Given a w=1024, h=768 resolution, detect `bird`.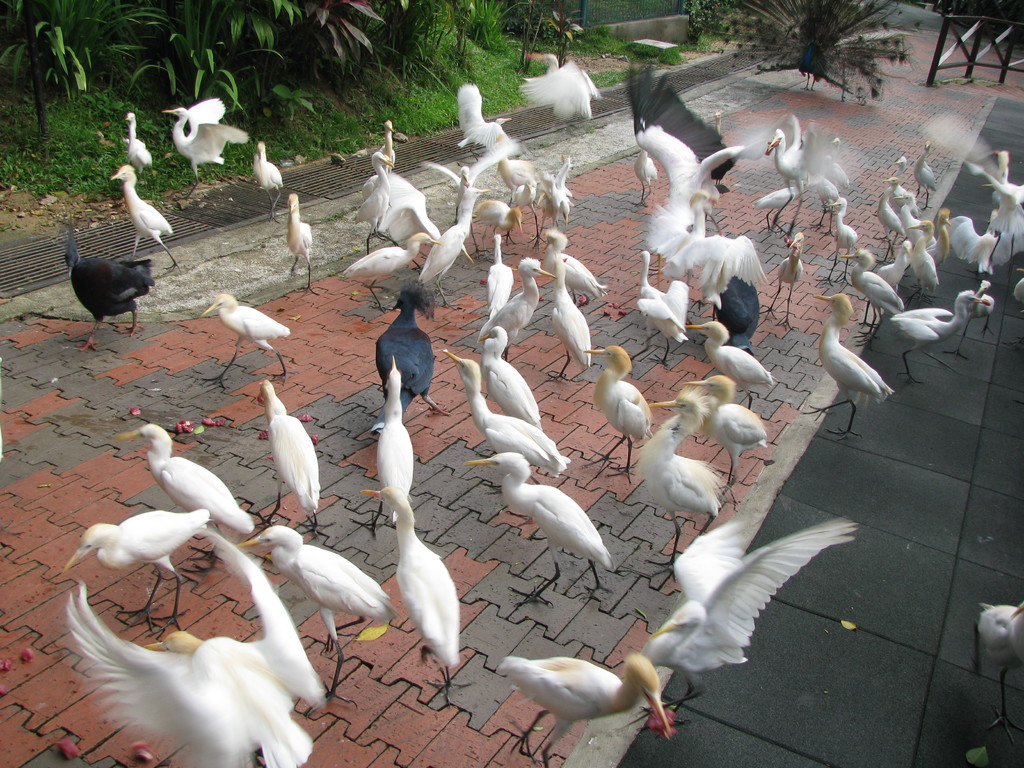
[left=245, top=141, right=296, bottom=220].
